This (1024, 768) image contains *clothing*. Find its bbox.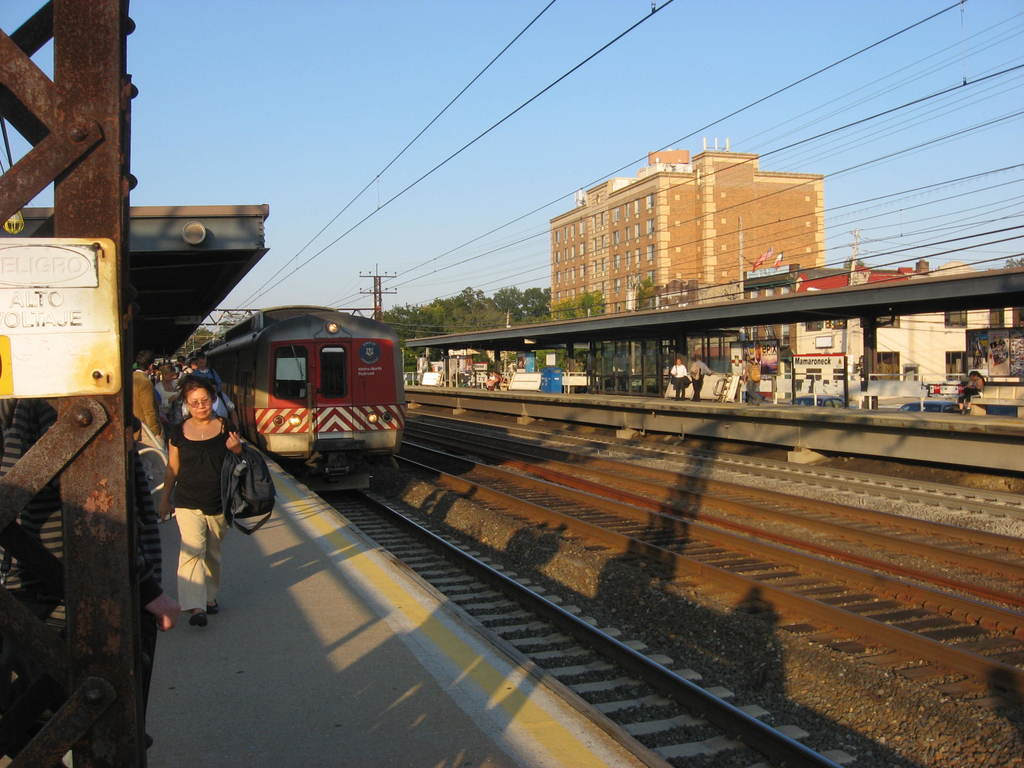
953/373/980/401.
